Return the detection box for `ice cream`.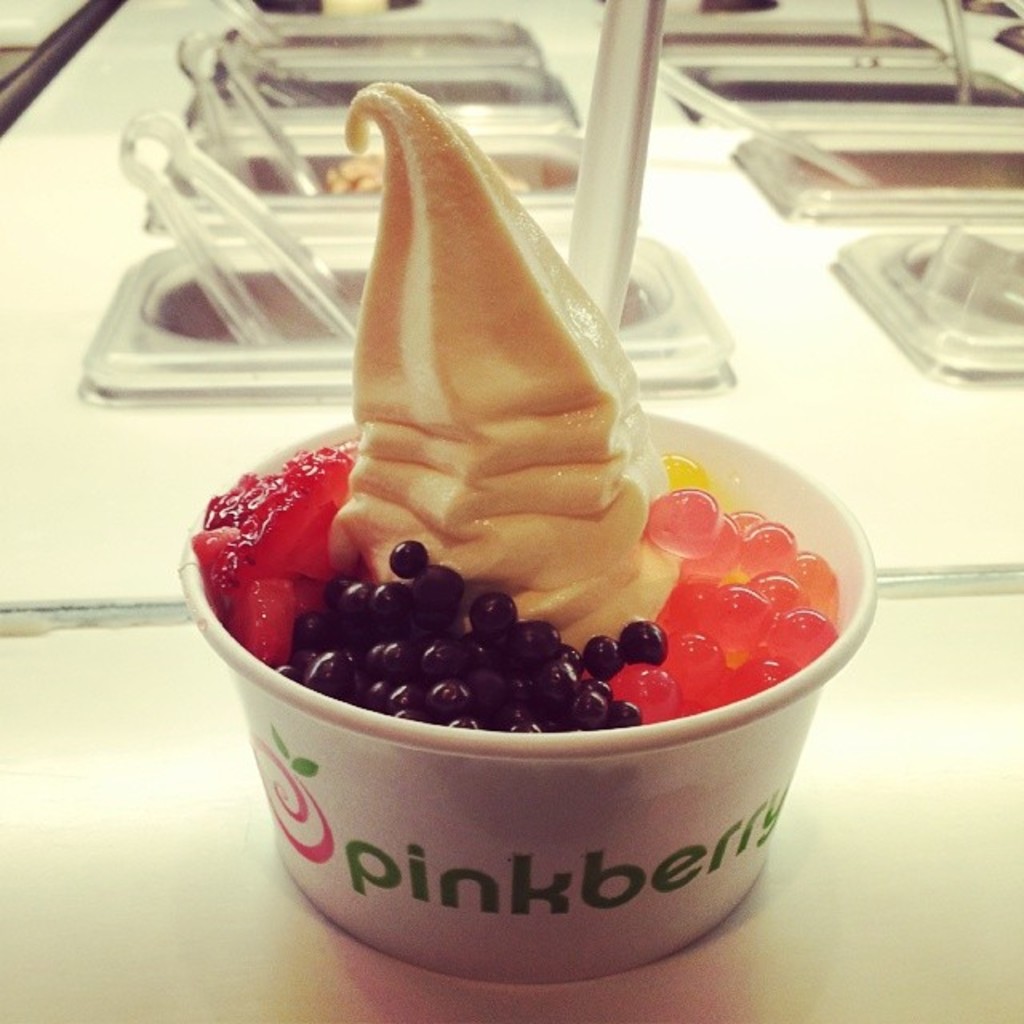
[315,88,690,669].
